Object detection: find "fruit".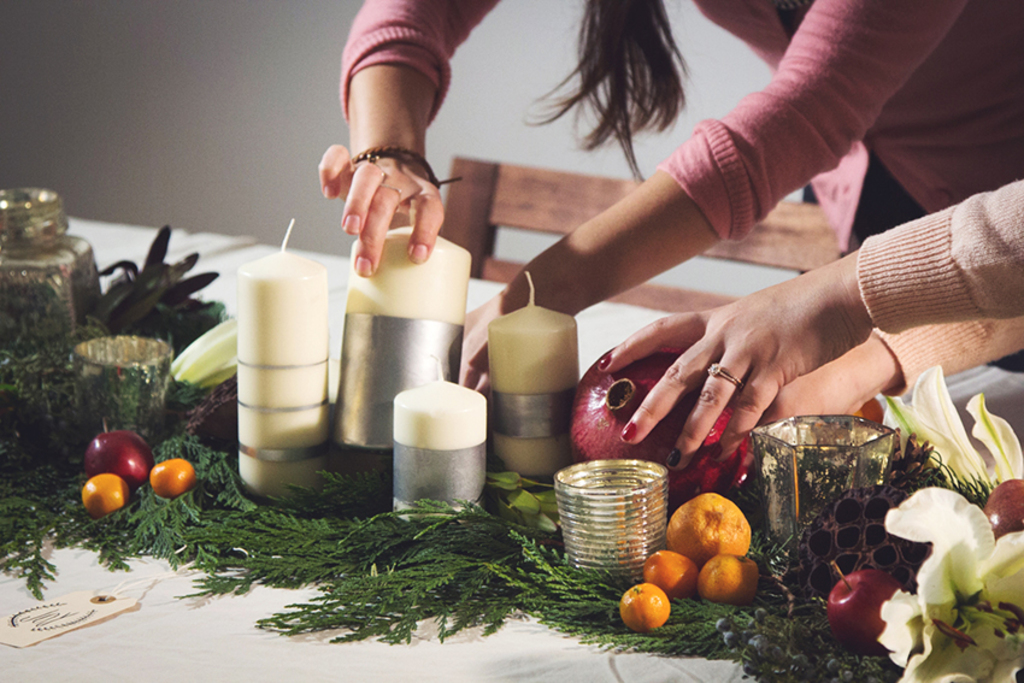
[149, 457, 195, 501].
